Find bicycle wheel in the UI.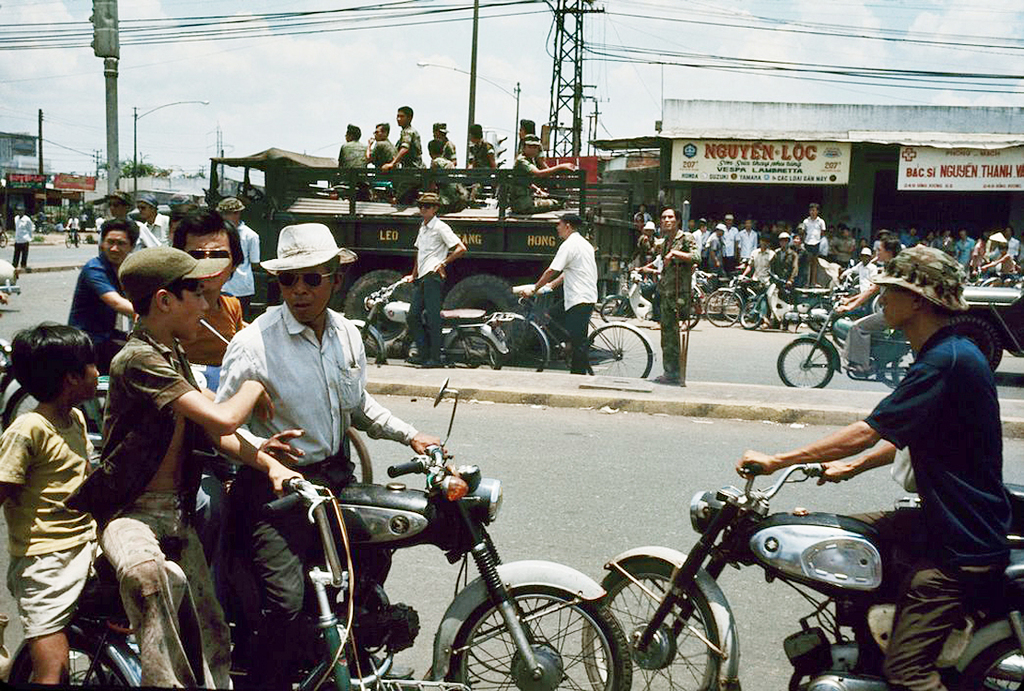
UI element at (x1=490, y1=318, x2=543, y2=373).
